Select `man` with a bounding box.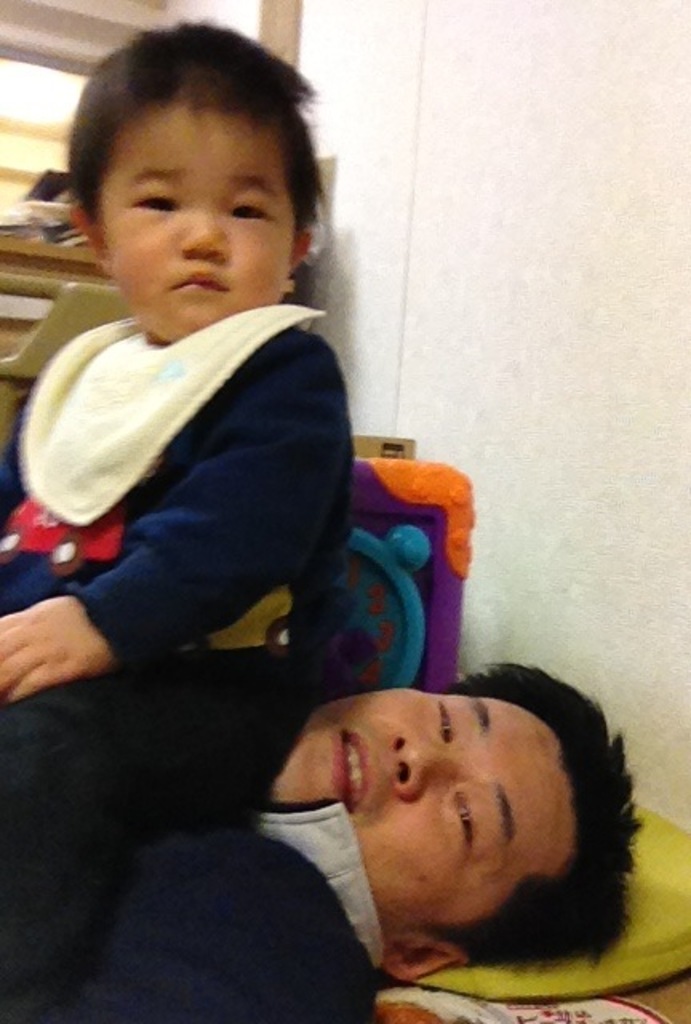
bbox=[0, 651, 645, 1022].
